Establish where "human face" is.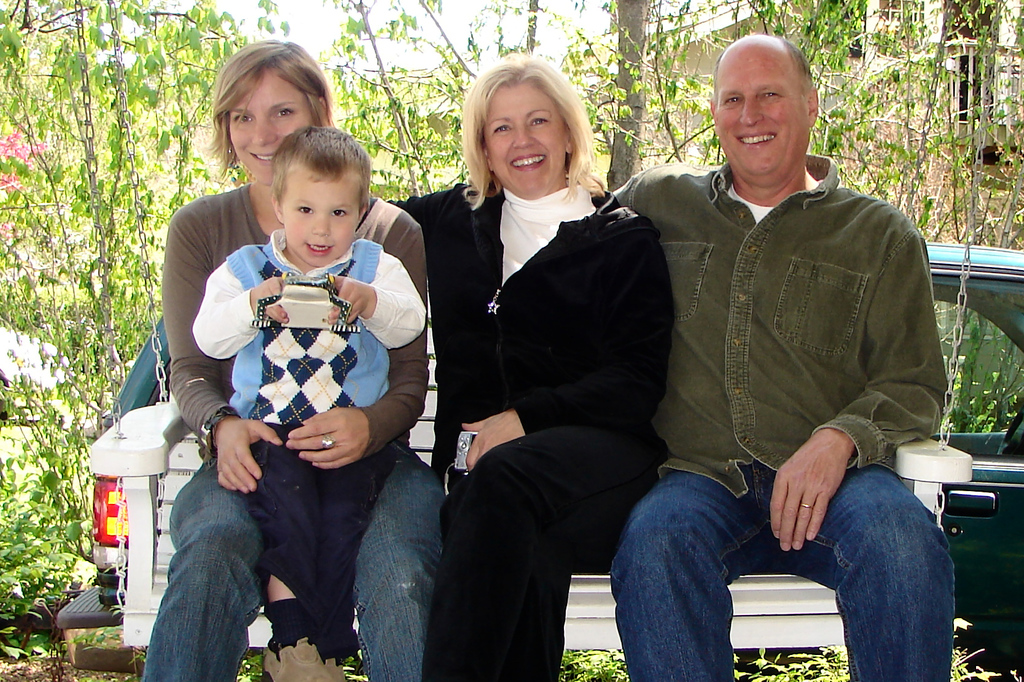
Established at [left=717, top=38, right=812, bottom=186].
